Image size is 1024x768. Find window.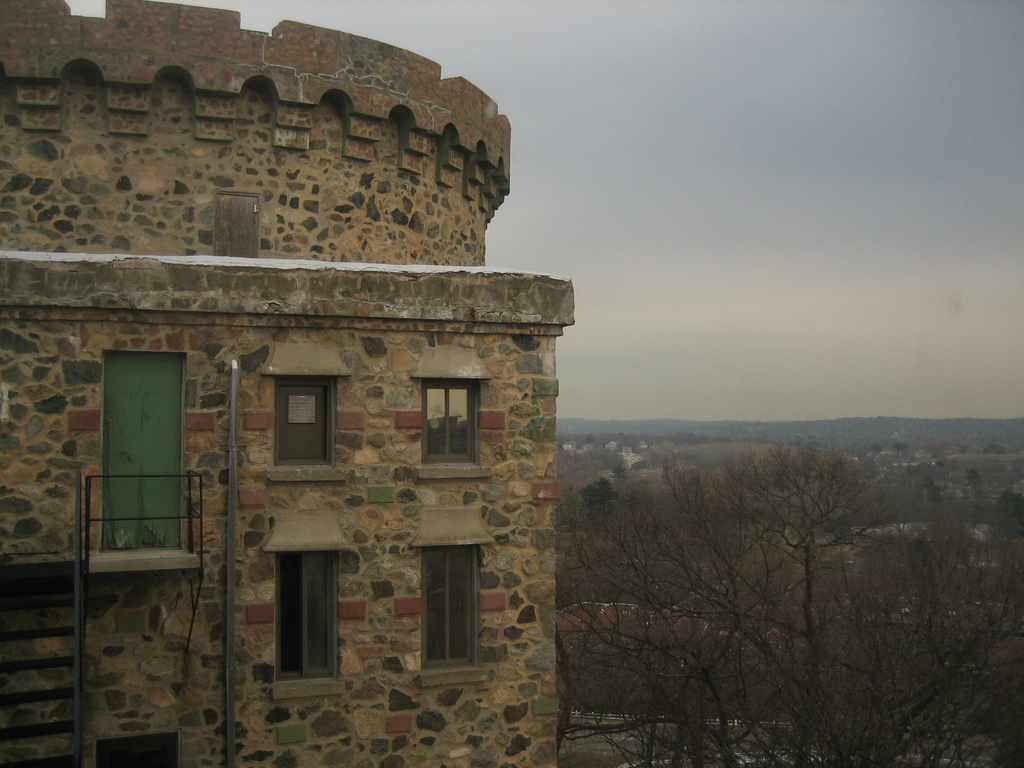
422 379 483 467.
